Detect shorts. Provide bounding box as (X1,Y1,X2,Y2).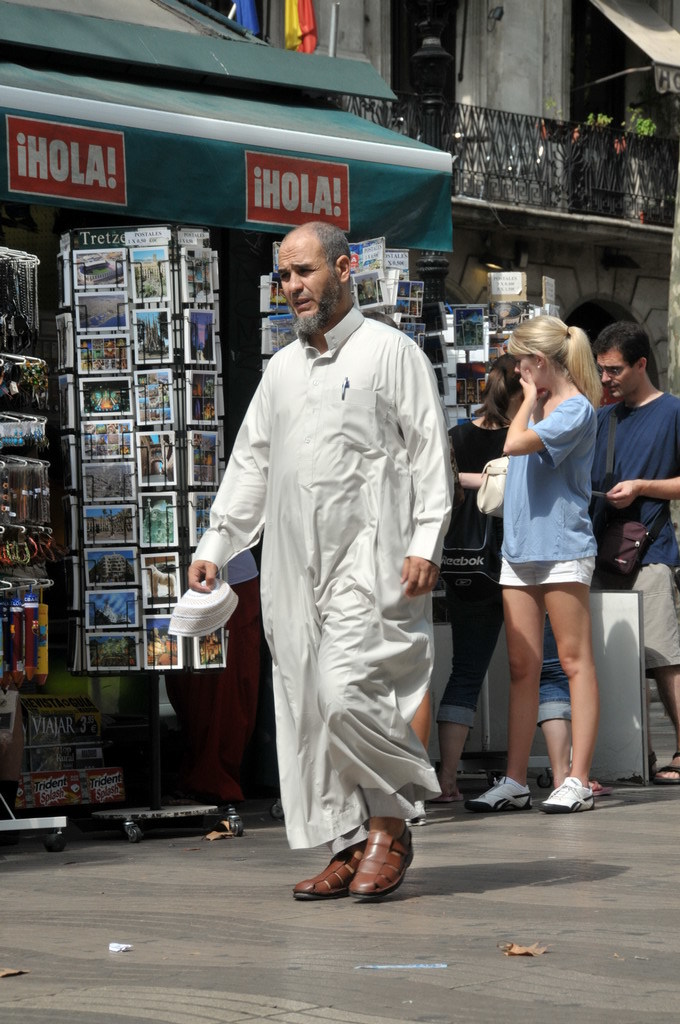
(495,555,593,582).
